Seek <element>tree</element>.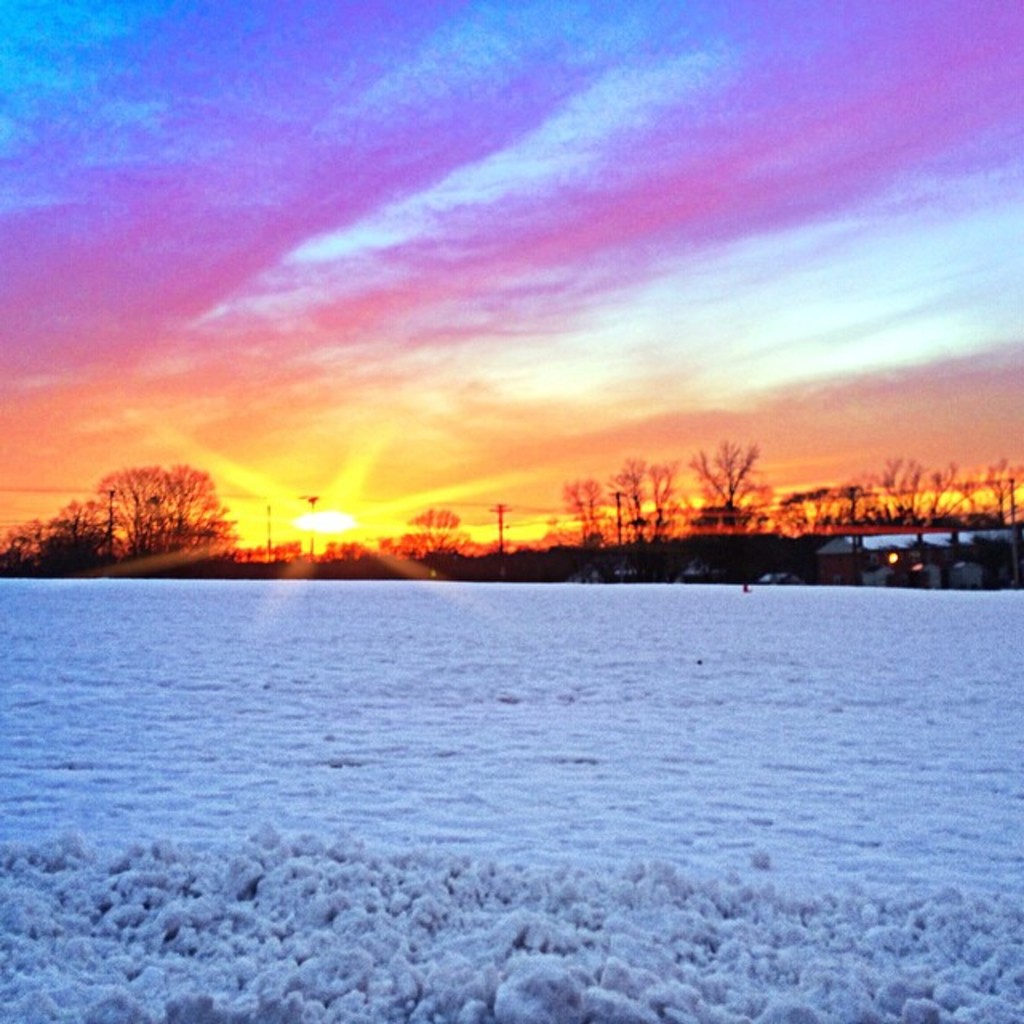
select_region(843, 477, 875, 520).
